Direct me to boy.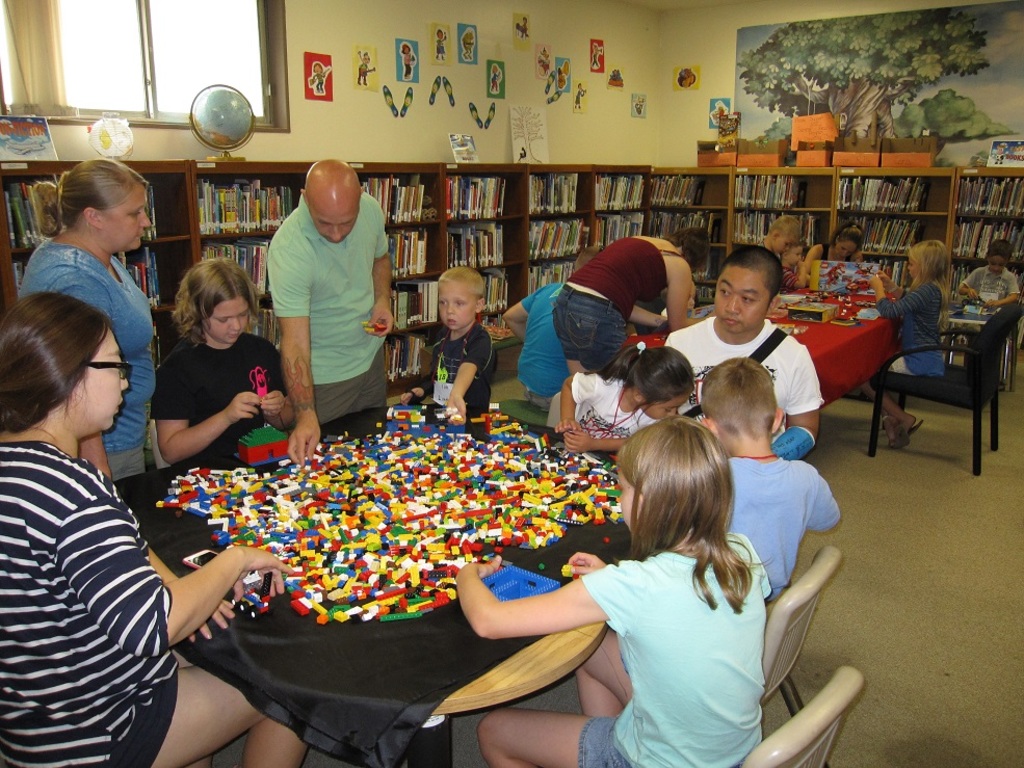
Direction: BBox(401, 265, 504, 427).
